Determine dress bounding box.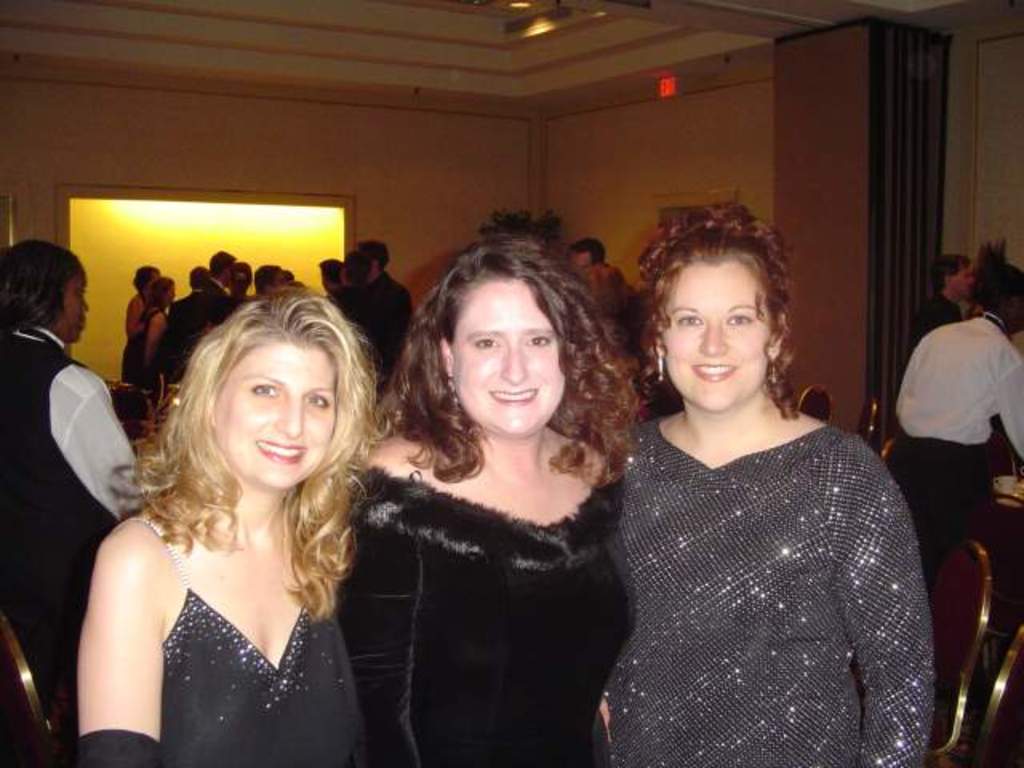
Determined: l=597, t=419, r=941, b=765.
